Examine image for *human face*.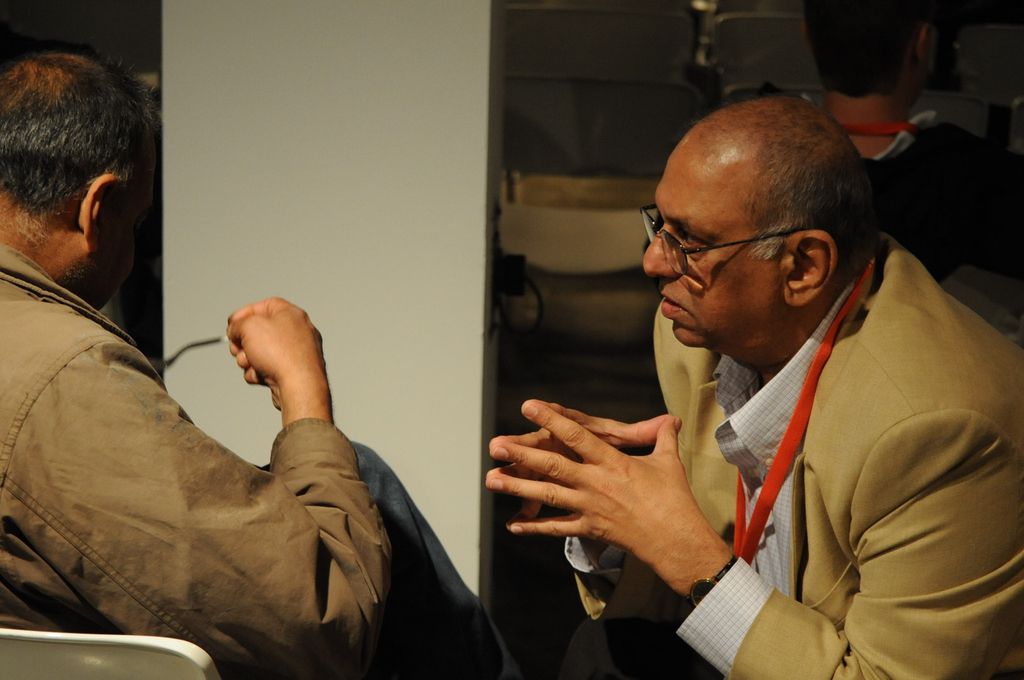
Examination result: {"x1": 75, "y1": 199, "x2": 136, "y2": 312}.
